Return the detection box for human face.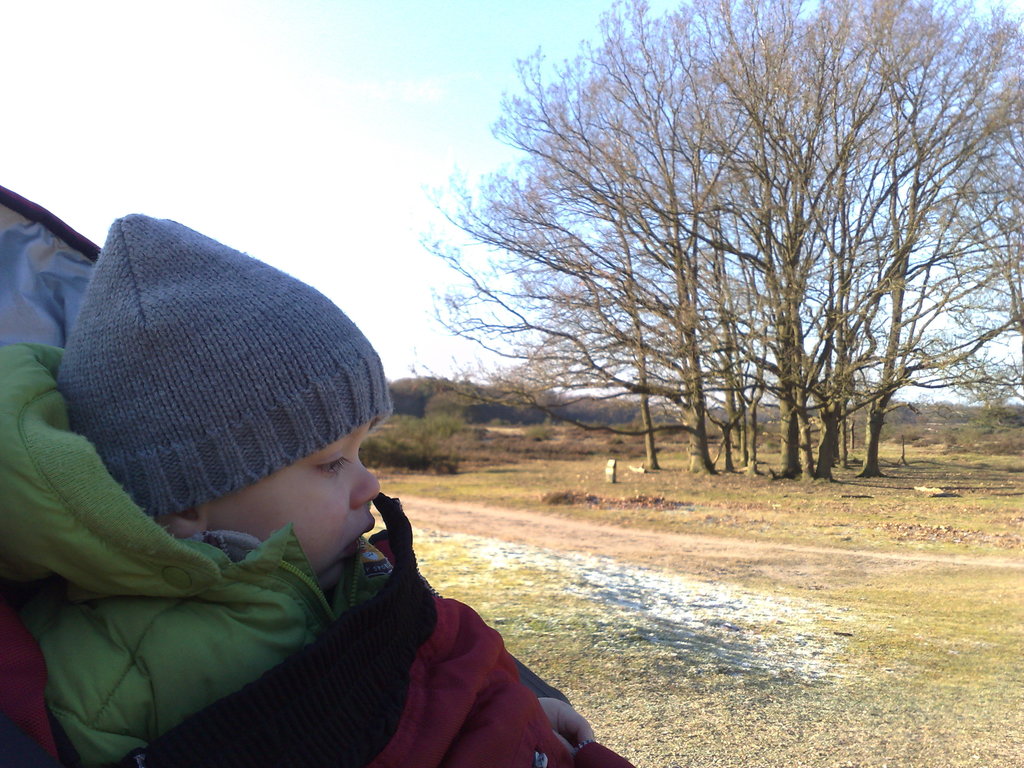
box(212, 423, 382, 577).
